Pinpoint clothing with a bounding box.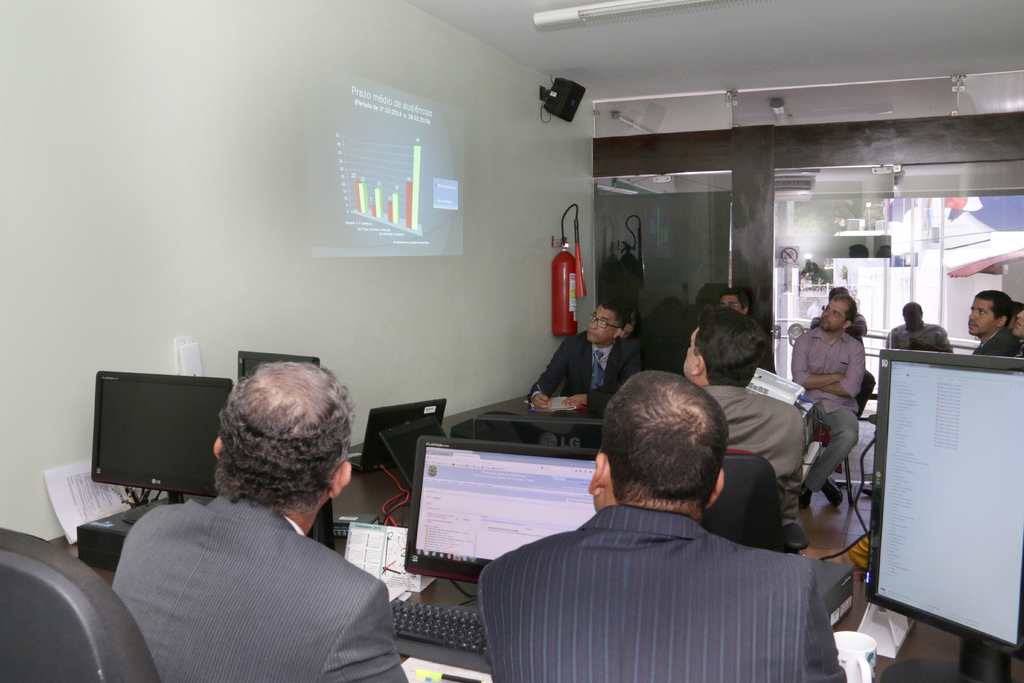
select_region(966, 329, 1023, 359).
